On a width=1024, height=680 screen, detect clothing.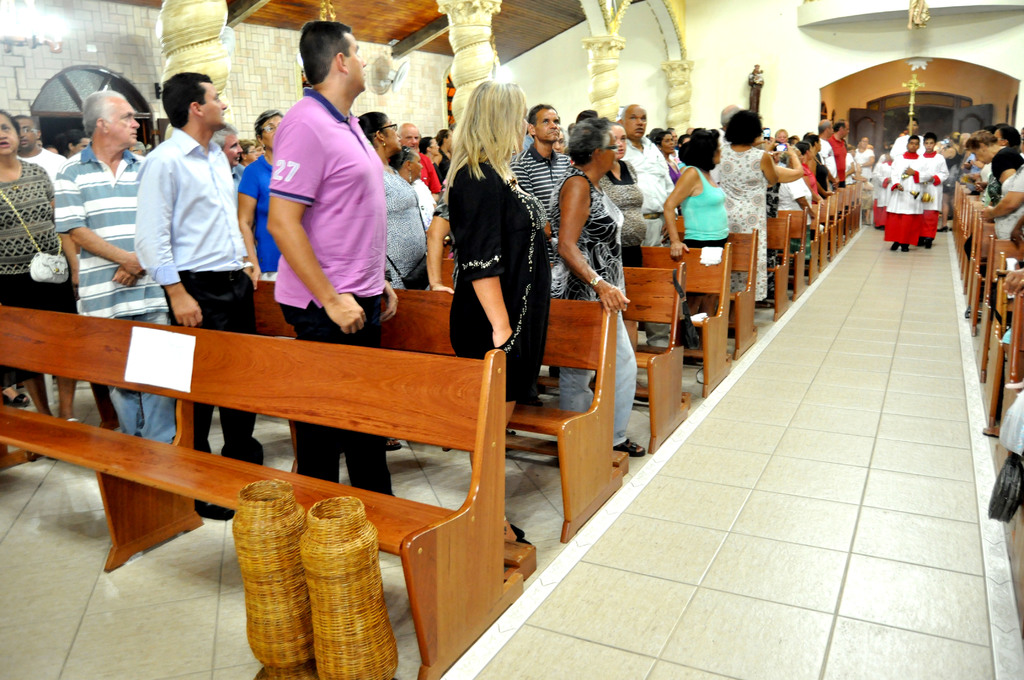
(381, 161, 424, 295).
